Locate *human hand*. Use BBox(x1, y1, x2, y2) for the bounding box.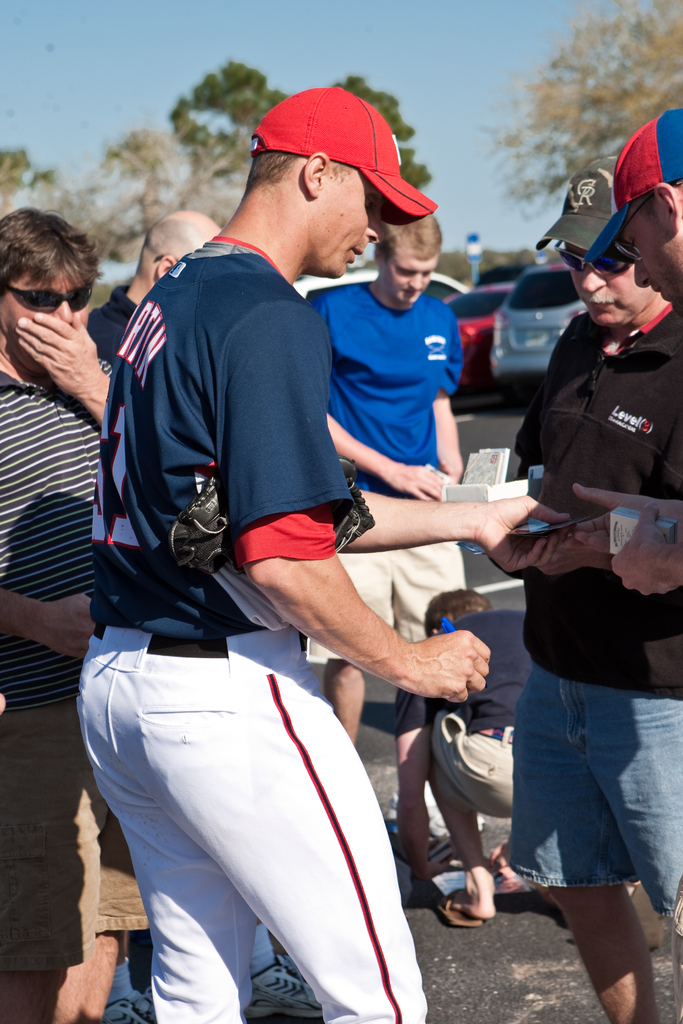
BBox(533, 531, 595, 582).
